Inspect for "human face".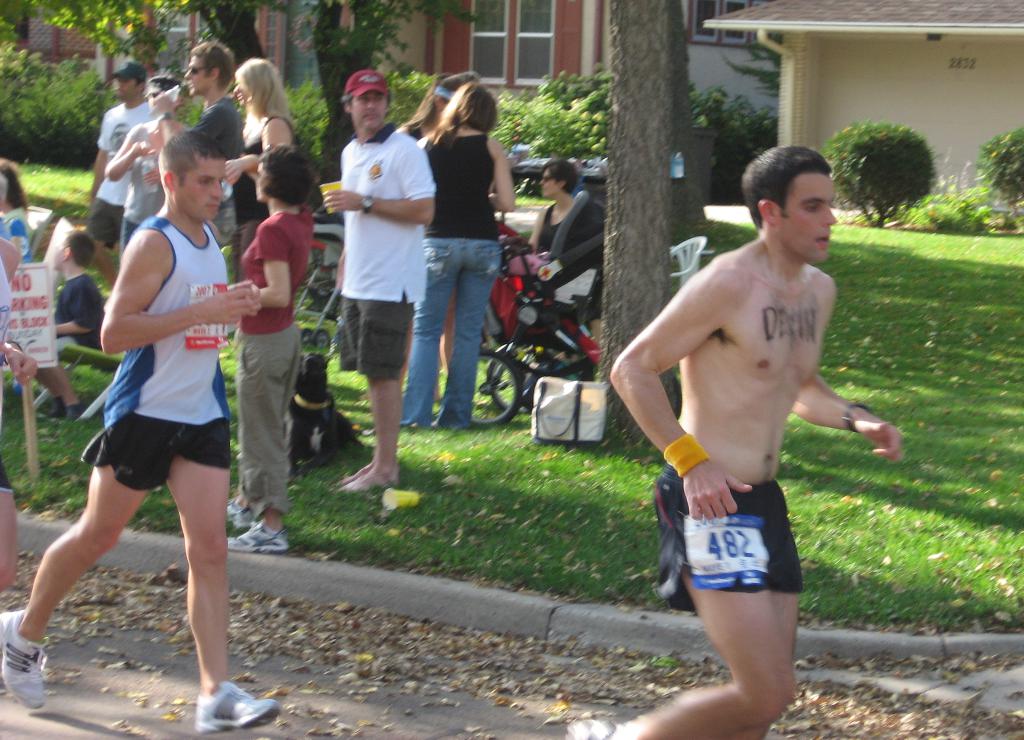
Inspection: box(232, 84, 255, 106).
